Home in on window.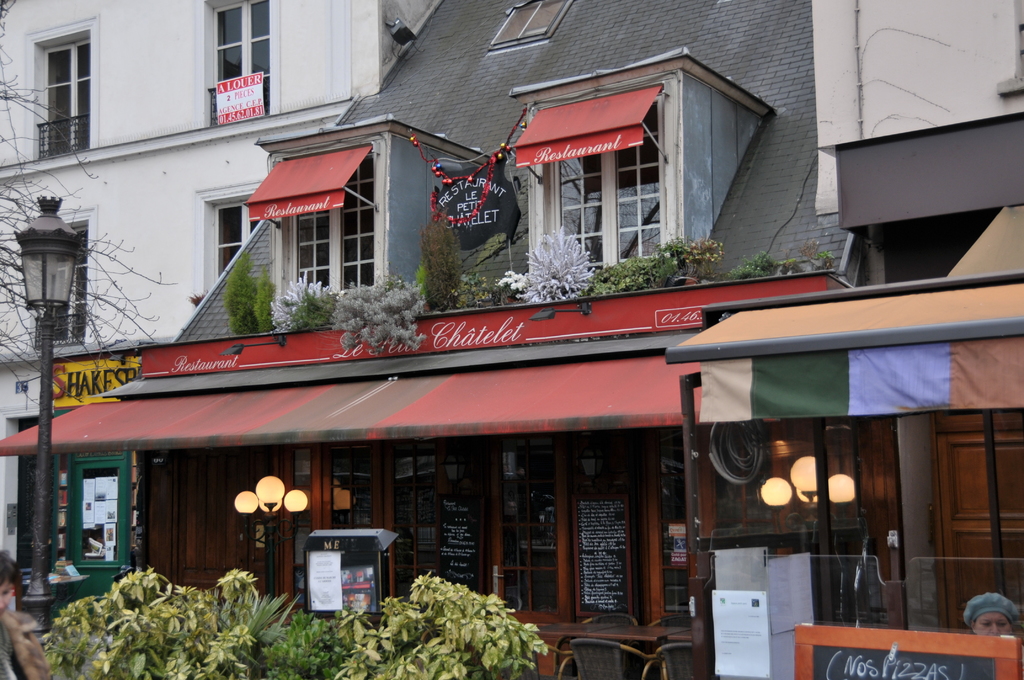
Homed in at Rect(268, 134, 380, 304).
